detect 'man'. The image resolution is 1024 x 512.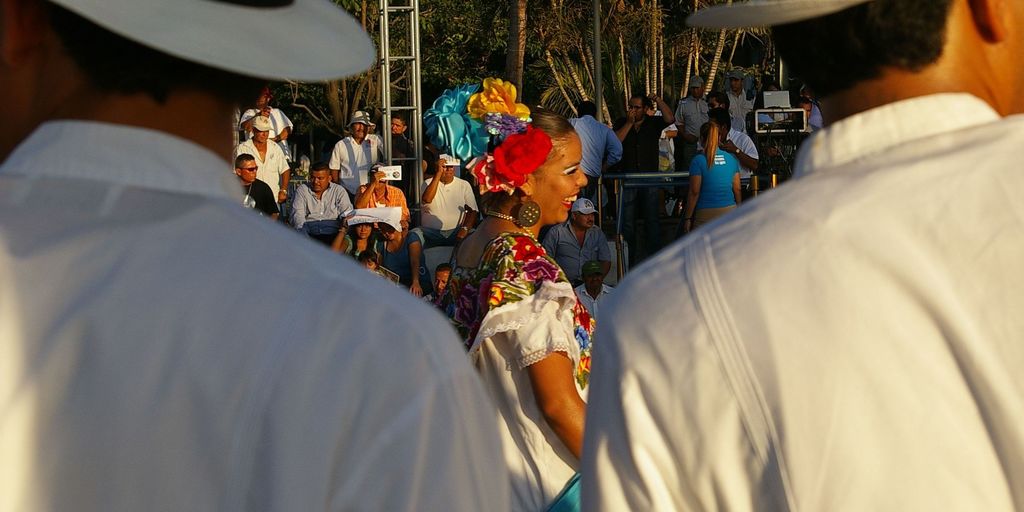
BBox(568, 92, 628, 200).
